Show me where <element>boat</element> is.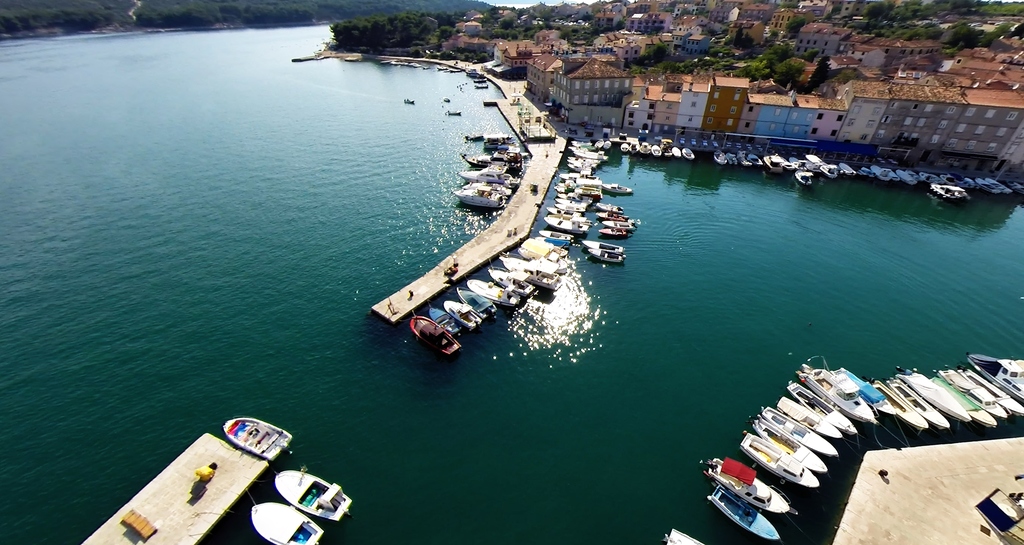
<element>boat</element> is at select_region(665, 139, 669, 155).
